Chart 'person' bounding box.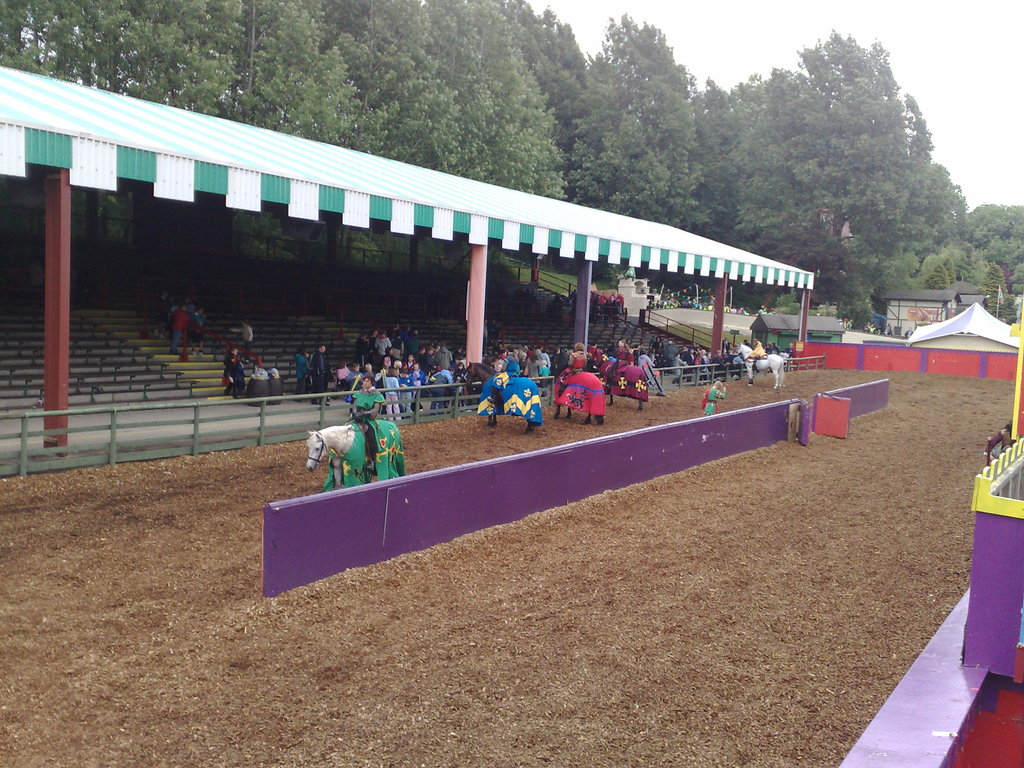
Charted: bbox=(308, 372, 387, 494).
